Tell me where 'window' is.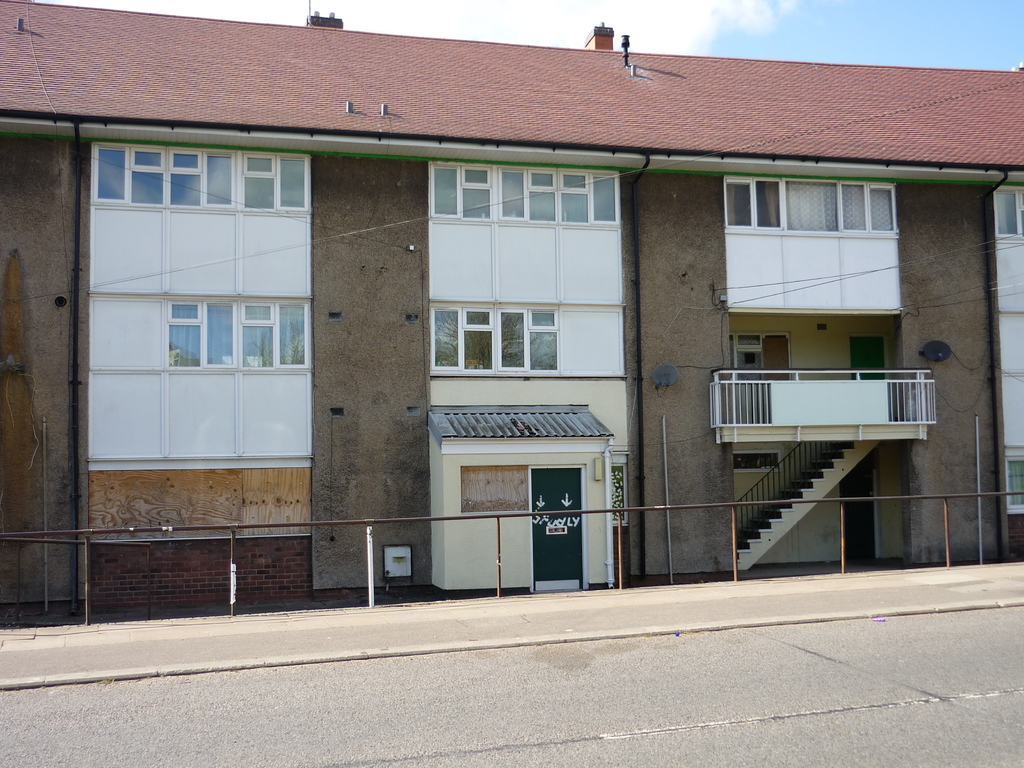
'window' is at <box>761,179,776,223</box>.
